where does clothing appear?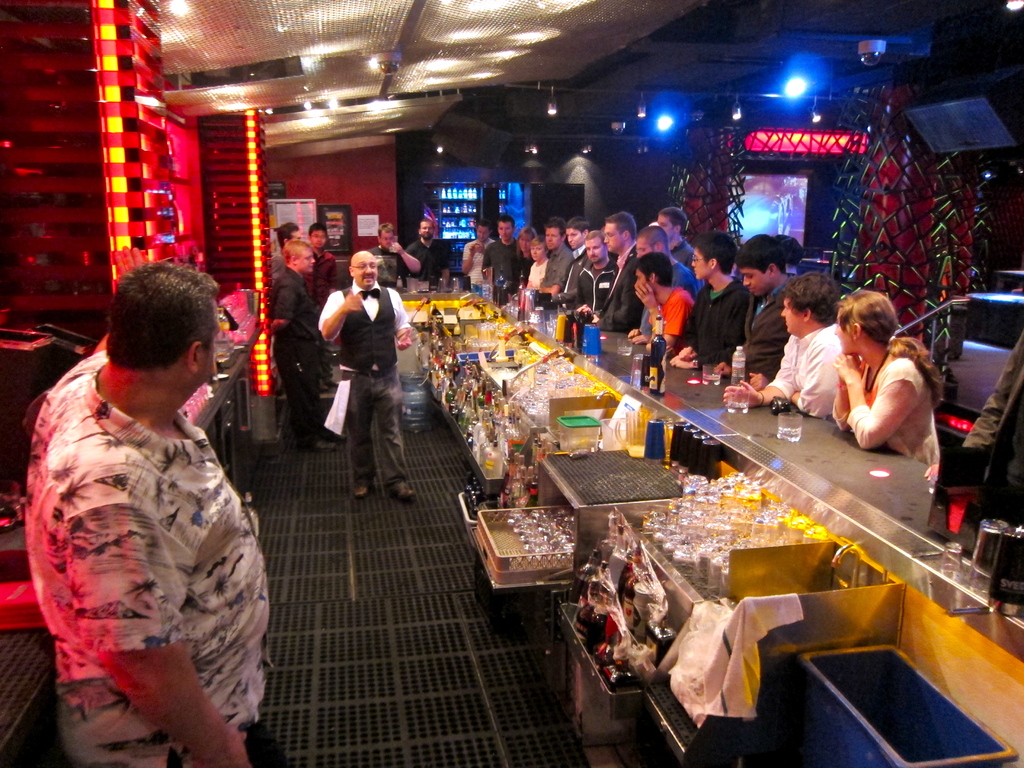
Appears at locate(579, 264, 616, 318).
